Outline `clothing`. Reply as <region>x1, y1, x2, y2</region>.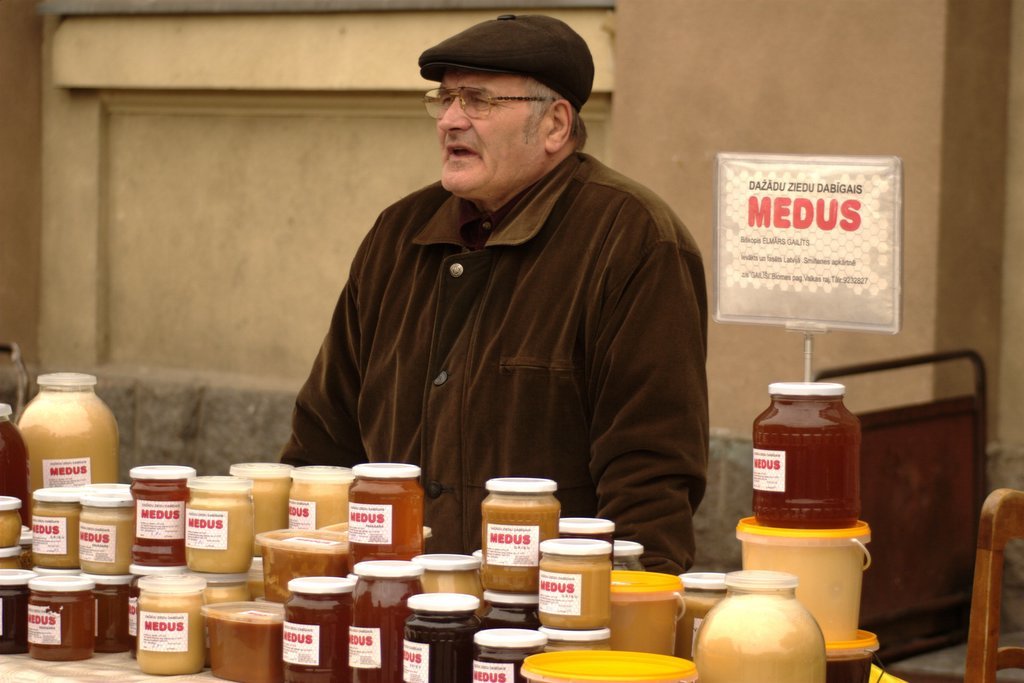
<region>270, 120, 719, 543</region>.
